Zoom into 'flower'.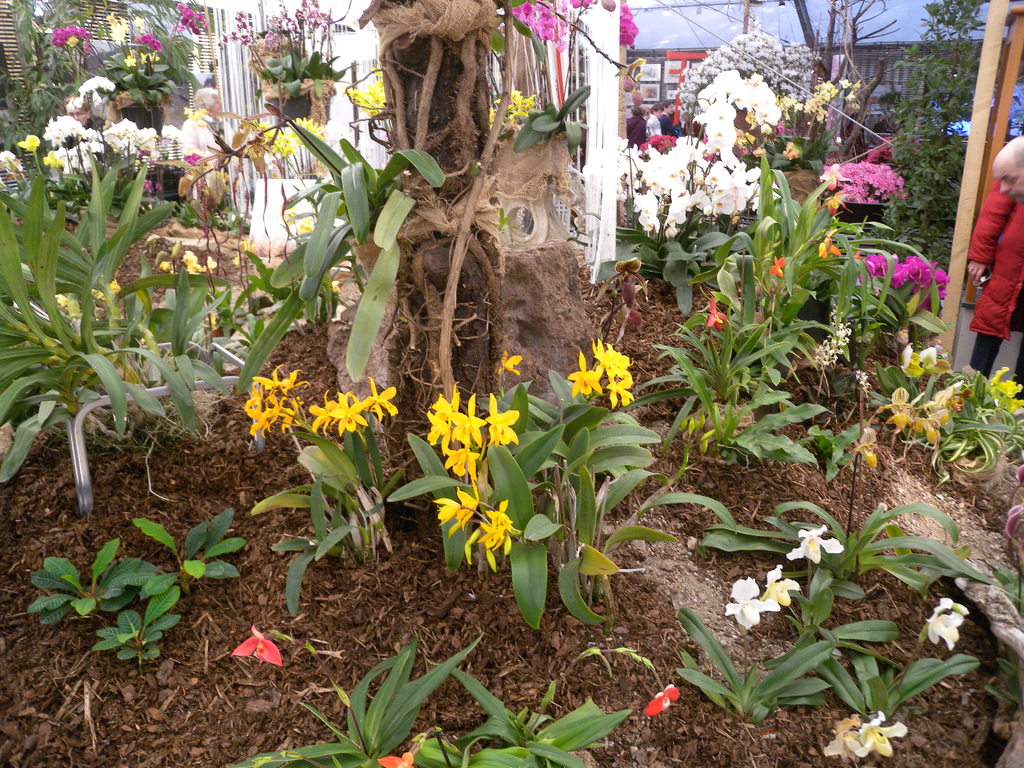
Zoom target: 232 623 285 669.
